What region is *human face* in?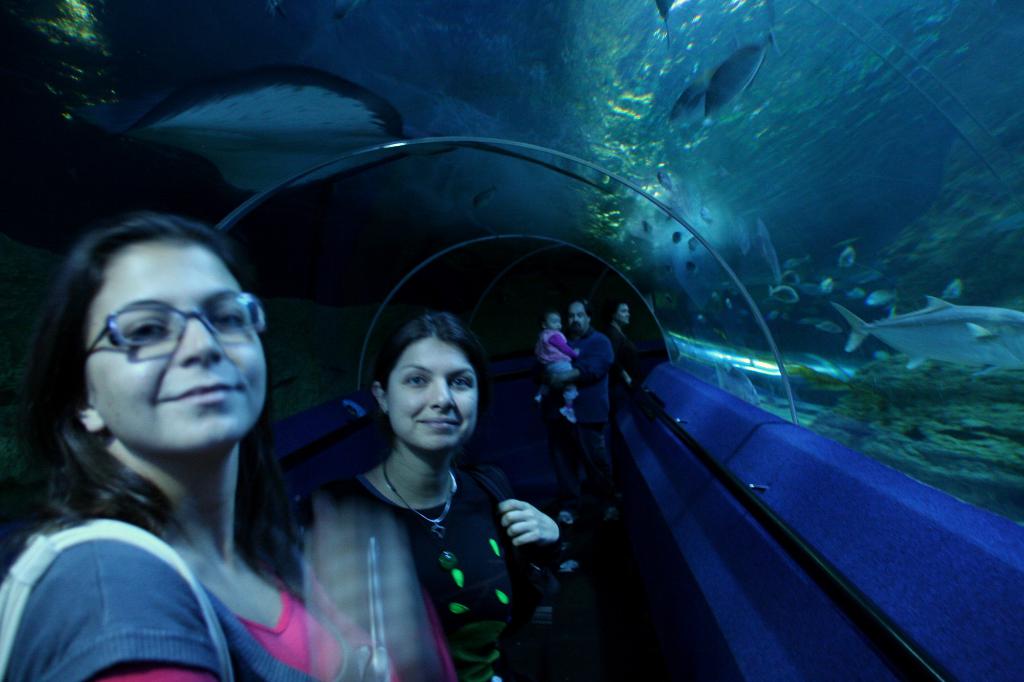
box=[546, 315, 564, 333].
